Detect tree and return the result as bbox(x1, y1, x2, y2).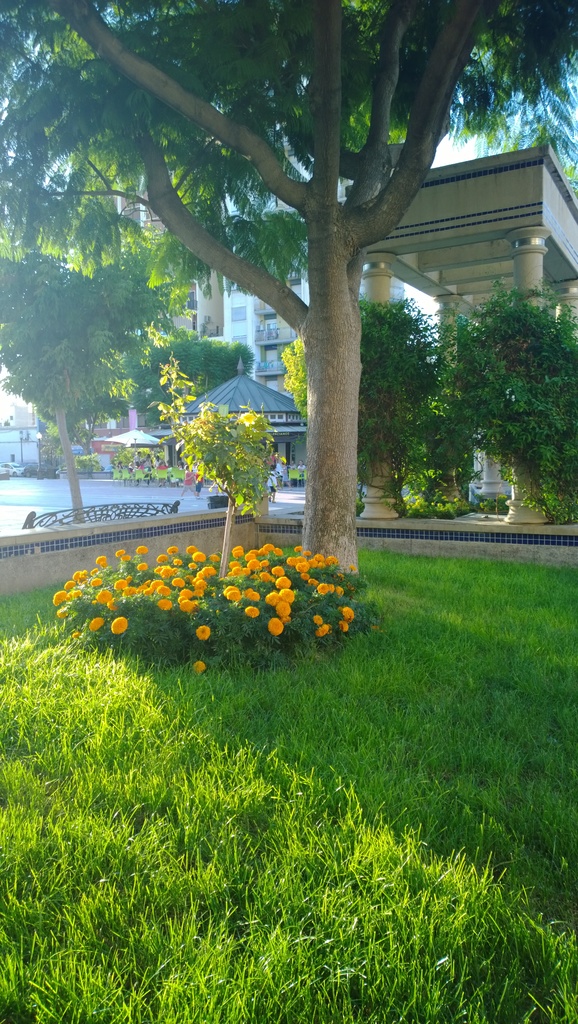
bbox(0, 0, 577, 657).
